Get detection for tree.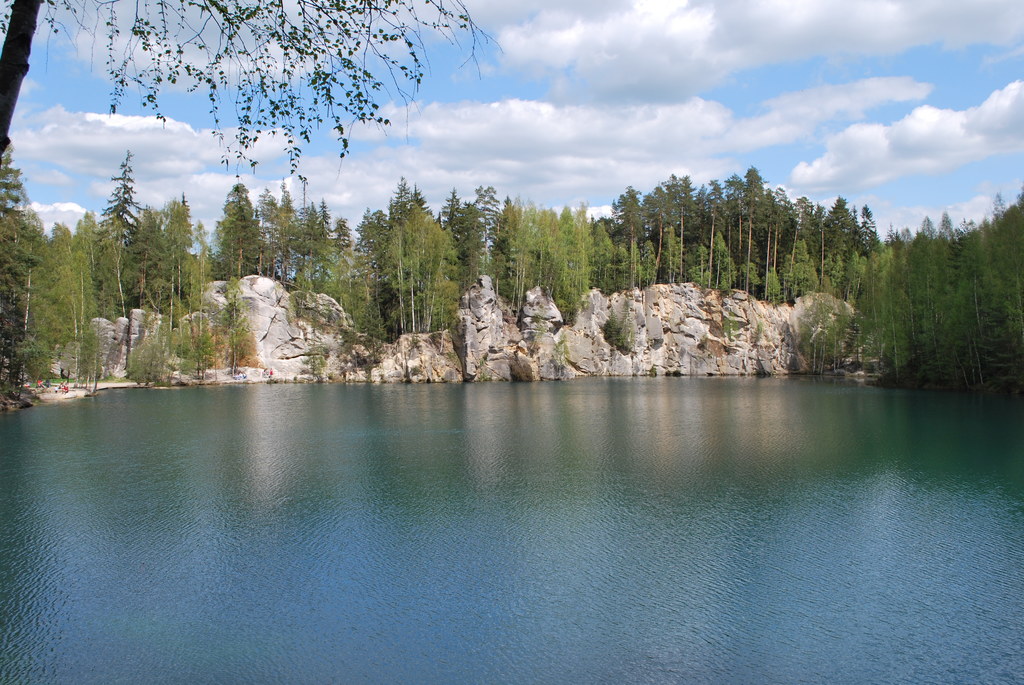
Detection: l=376, t=215, r=428, b=336.
